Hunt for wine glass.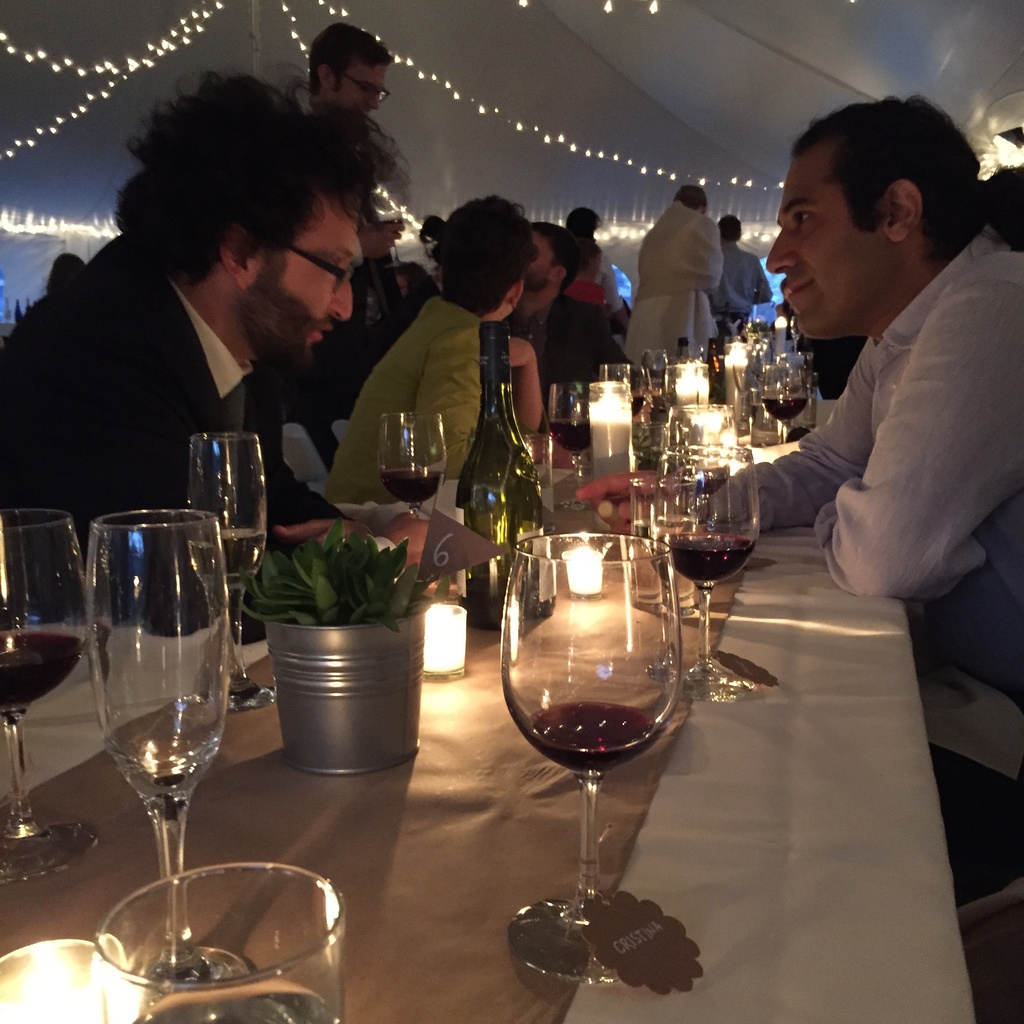
Hunted down at bbox=[187, 431, 276, 710].
